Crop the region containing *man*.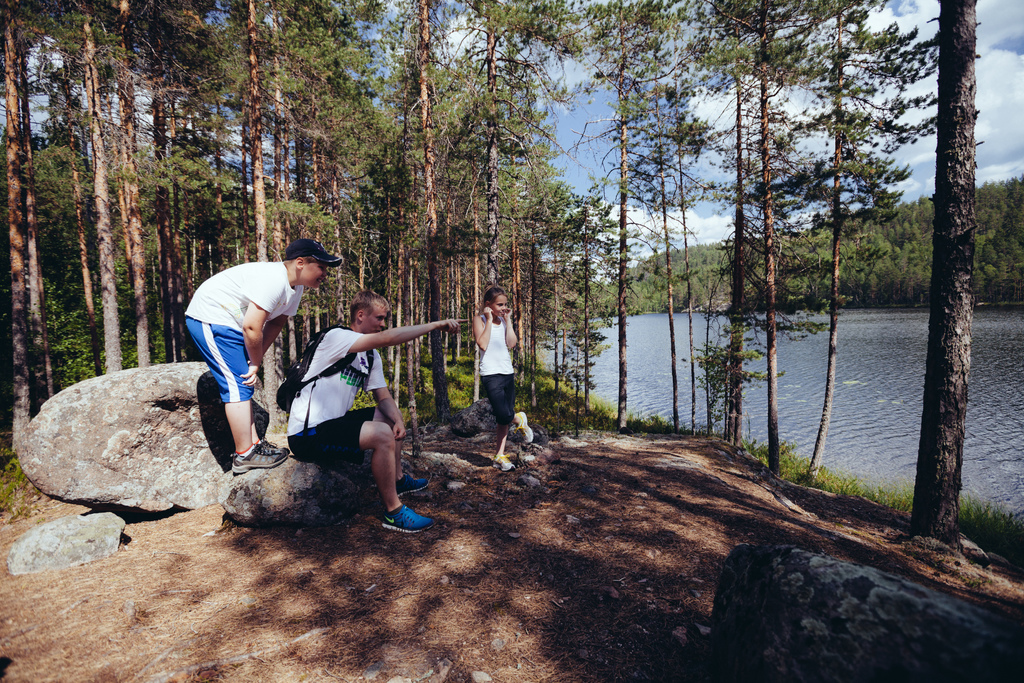
Crop region: pyautogui.locateOnScreen(286, 285, 429, 539).
